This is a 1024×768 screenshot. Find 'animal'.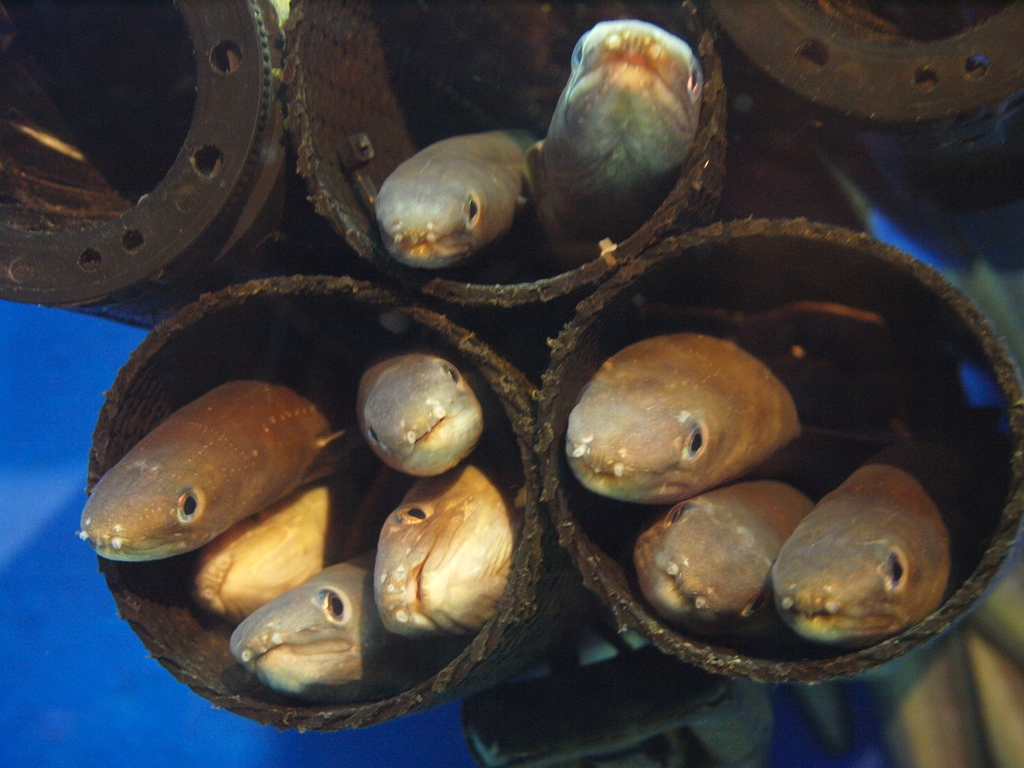
Bounding box: BBox(351, 351, 476, 476).
